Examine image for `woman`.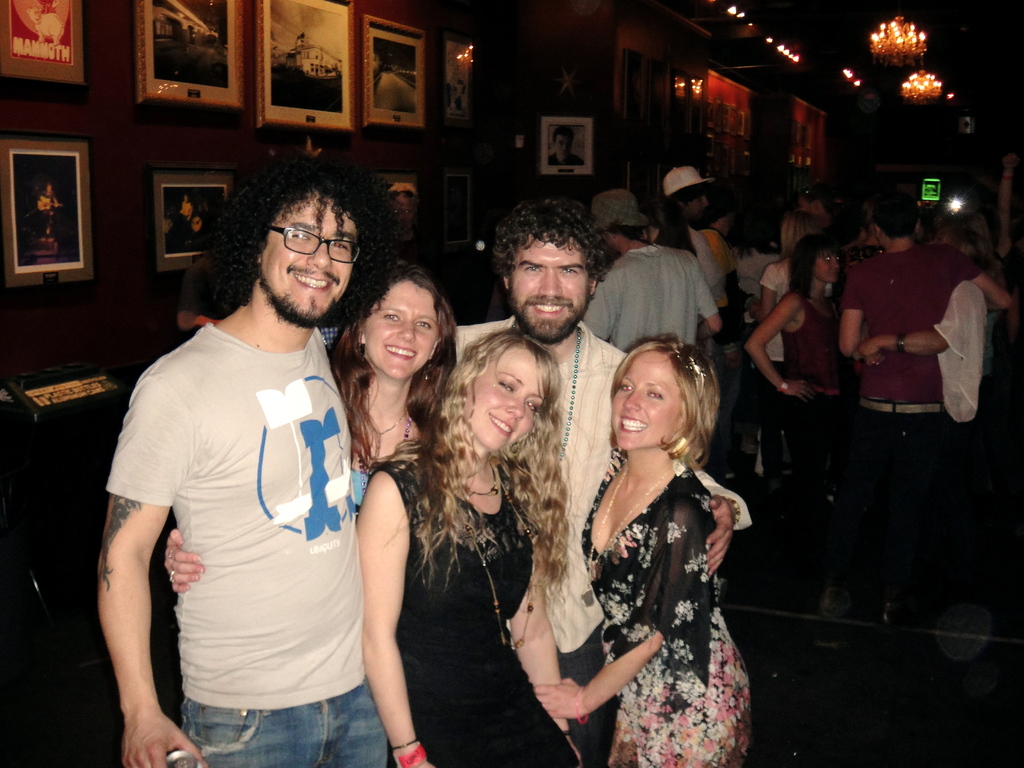
Examination result: <region>756, 209, 826, 500</region>.
